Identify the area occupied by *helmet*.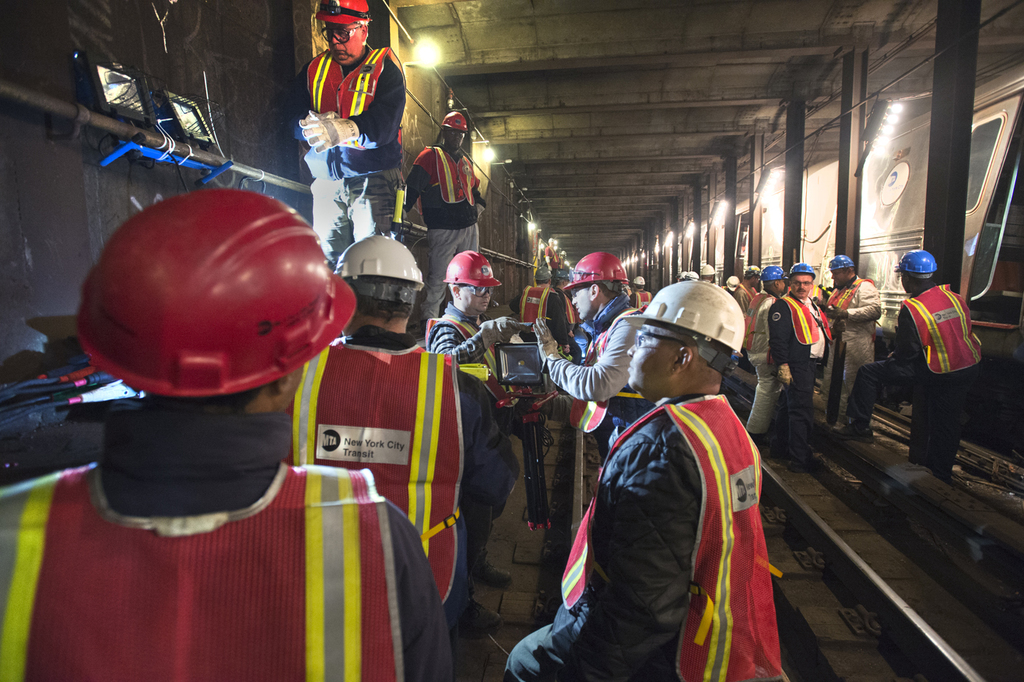
Area: region(627, 278, 744, 378).
